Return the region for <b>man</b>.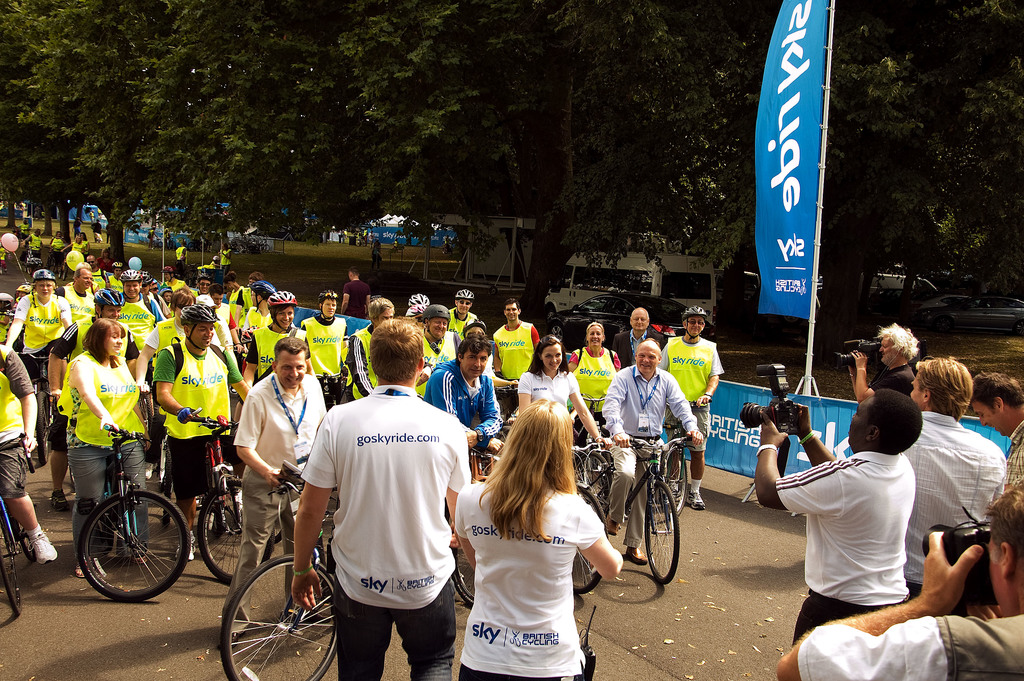
left=662, top=304, right=725, bottom=510.
